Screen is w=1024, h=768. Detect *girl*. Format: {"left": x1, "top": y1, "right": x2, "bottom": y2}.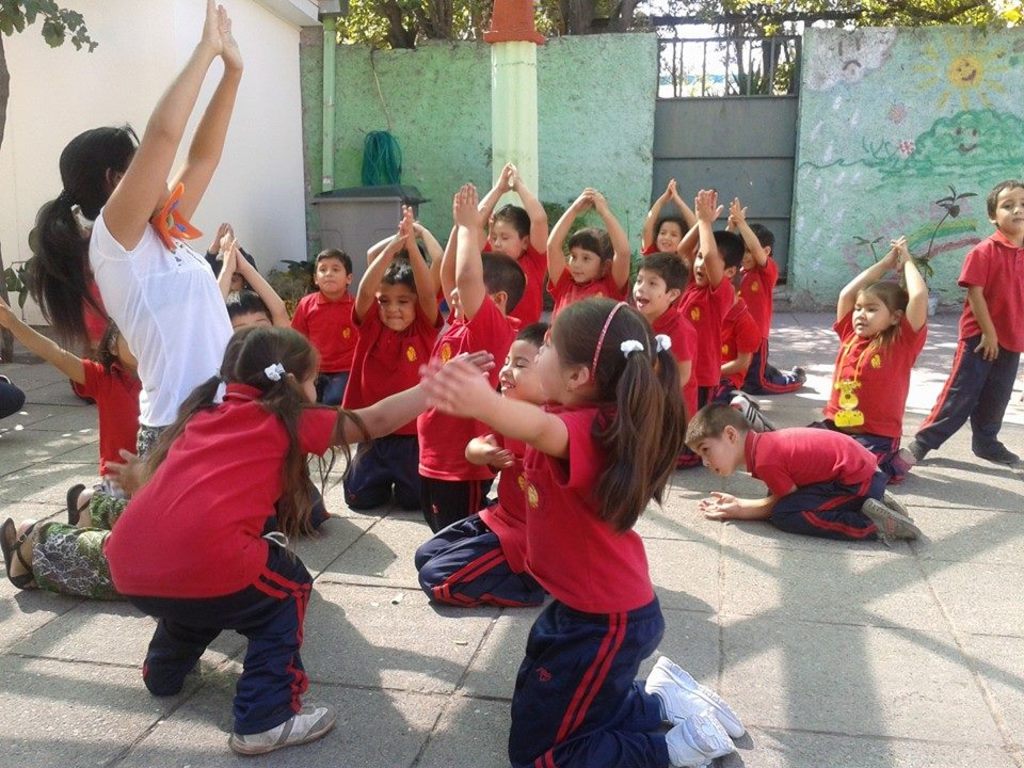
{"left": 685, "top": 397, "right": 921, "bottom": 545}.
